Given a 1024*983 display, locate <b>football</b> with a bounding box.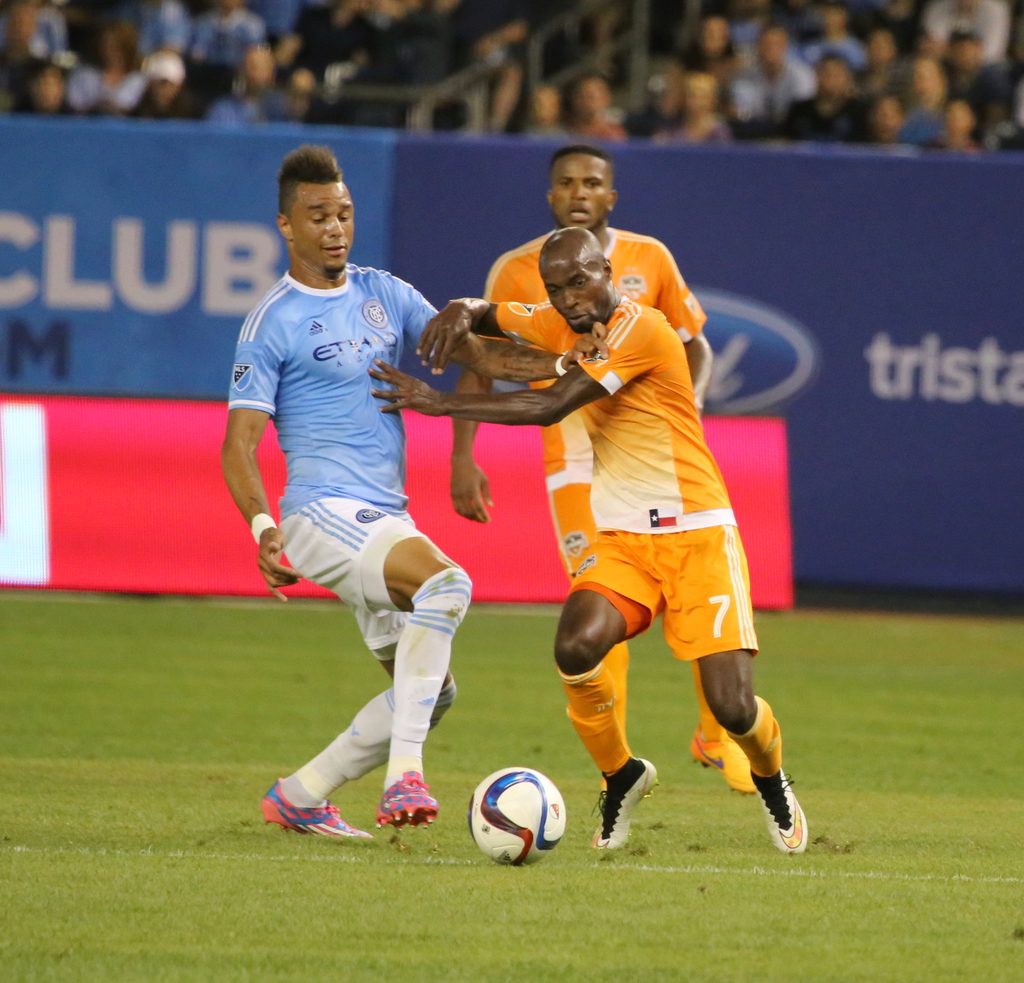
Located: rect(471, 765, 573, 867).
